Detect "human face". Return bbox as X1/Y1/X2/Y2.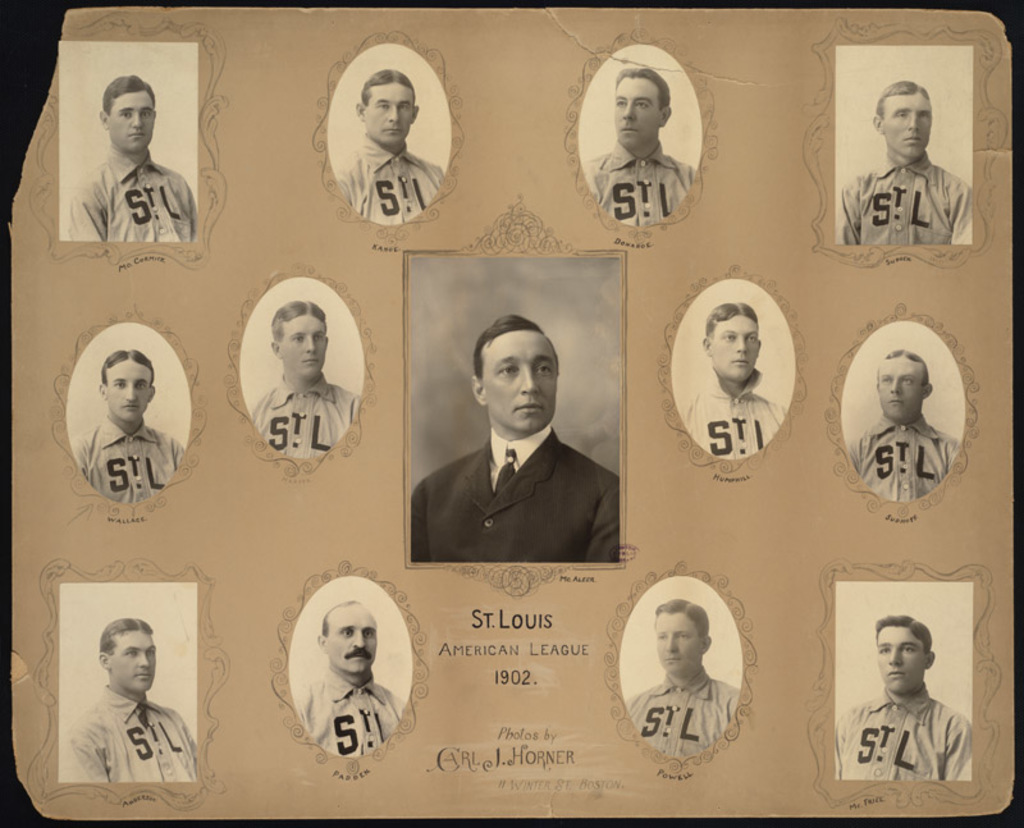
713/319/759/381.
